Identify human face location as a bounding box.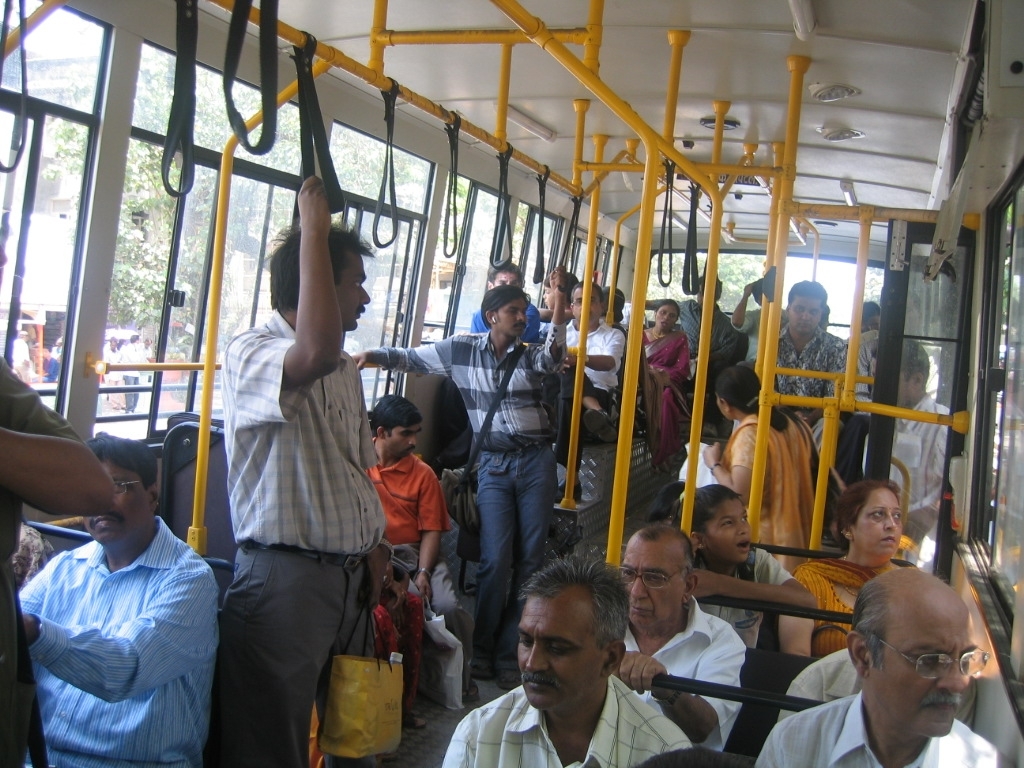
select_region(856, 486, 902, 559).
